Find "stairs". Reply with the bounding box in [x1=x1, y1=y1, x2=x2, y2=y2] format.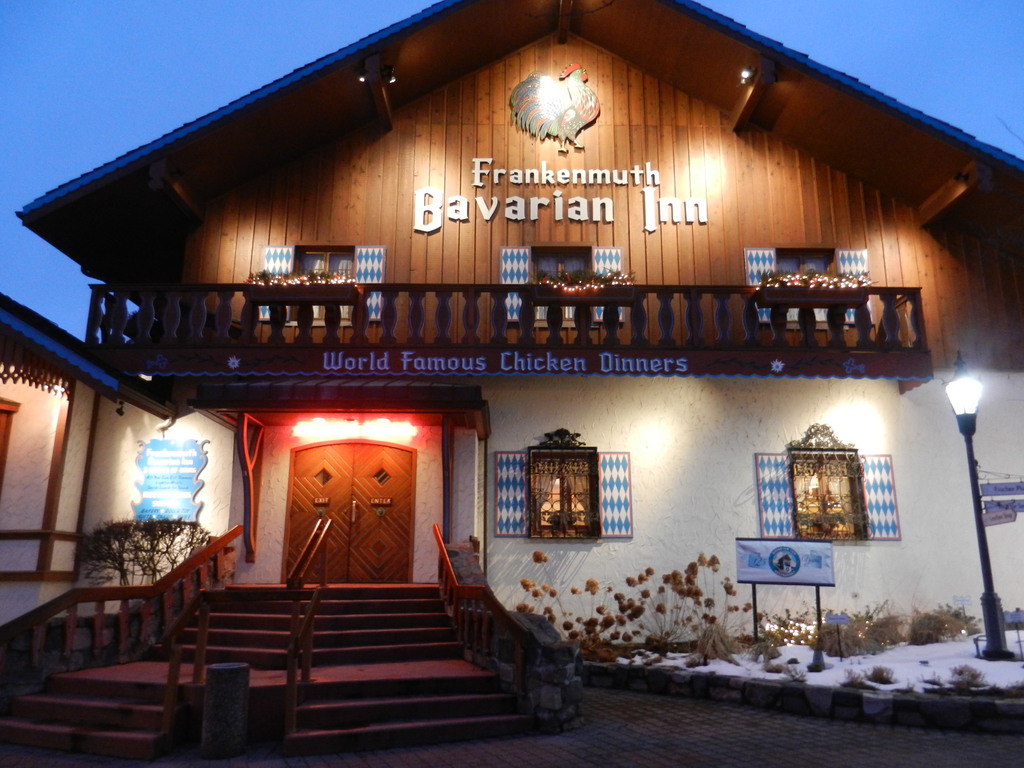
[x1=284, y1=668, x2=539, y2=760].
